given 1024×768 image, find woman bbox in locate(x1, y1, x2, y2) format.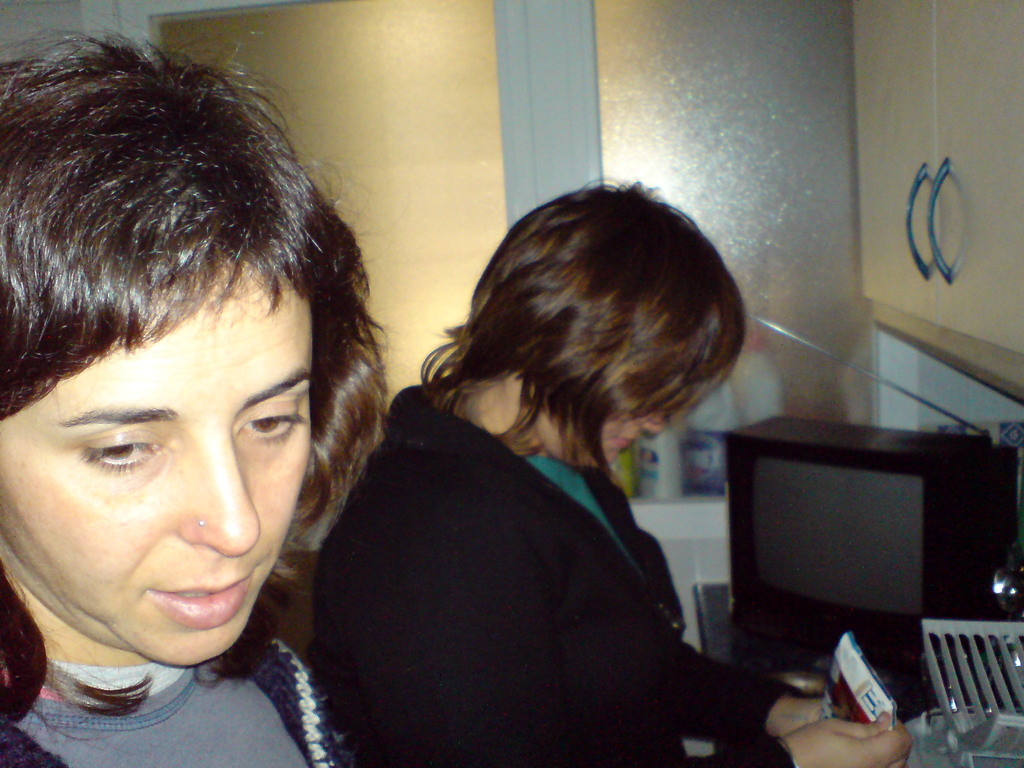
locate(0, 38, 418, 751).
